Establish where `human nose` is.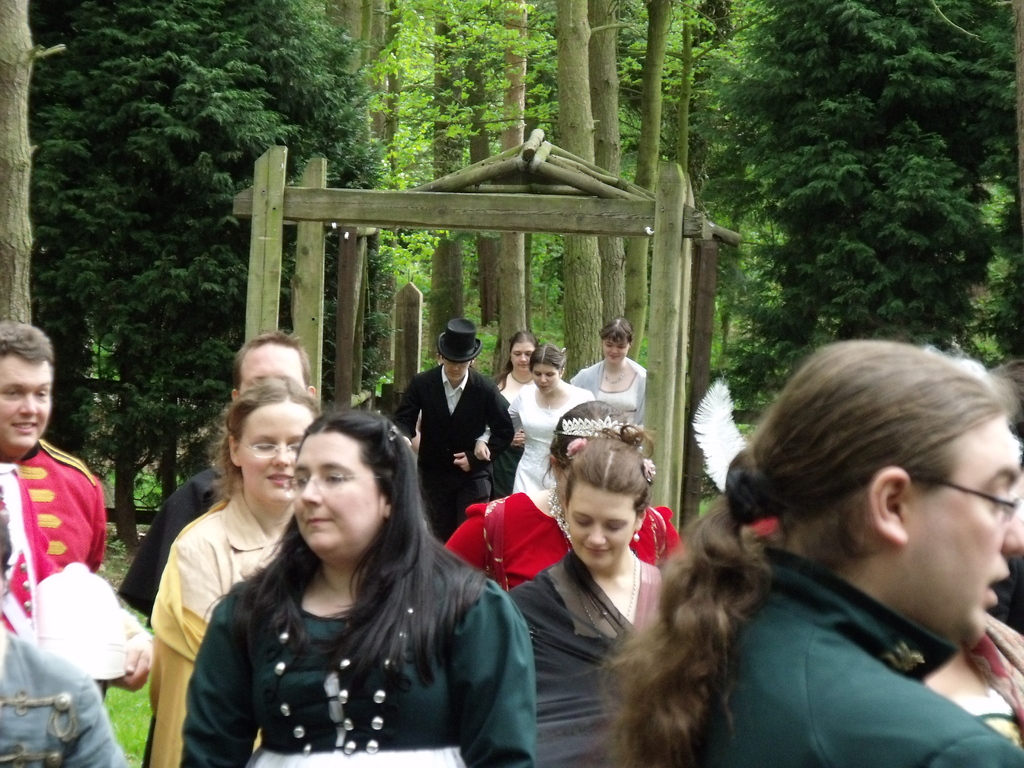
Established at box=[1002, 502, 1023, 551].
